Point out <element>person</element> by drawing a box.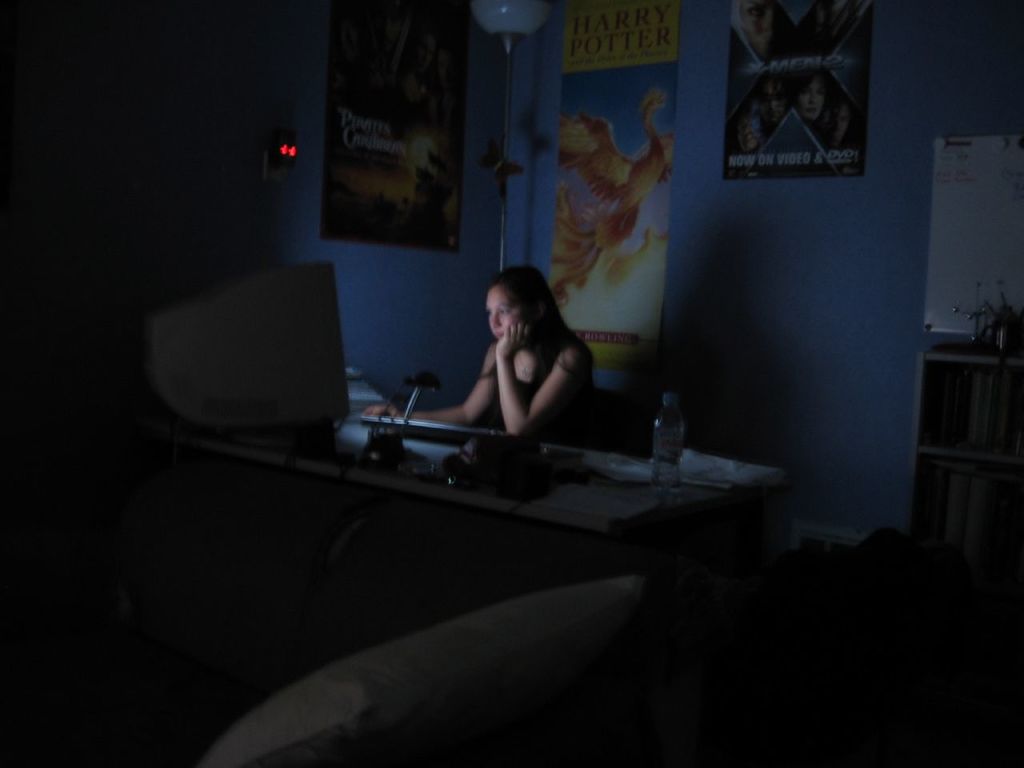
743, 0, 779, 62.
